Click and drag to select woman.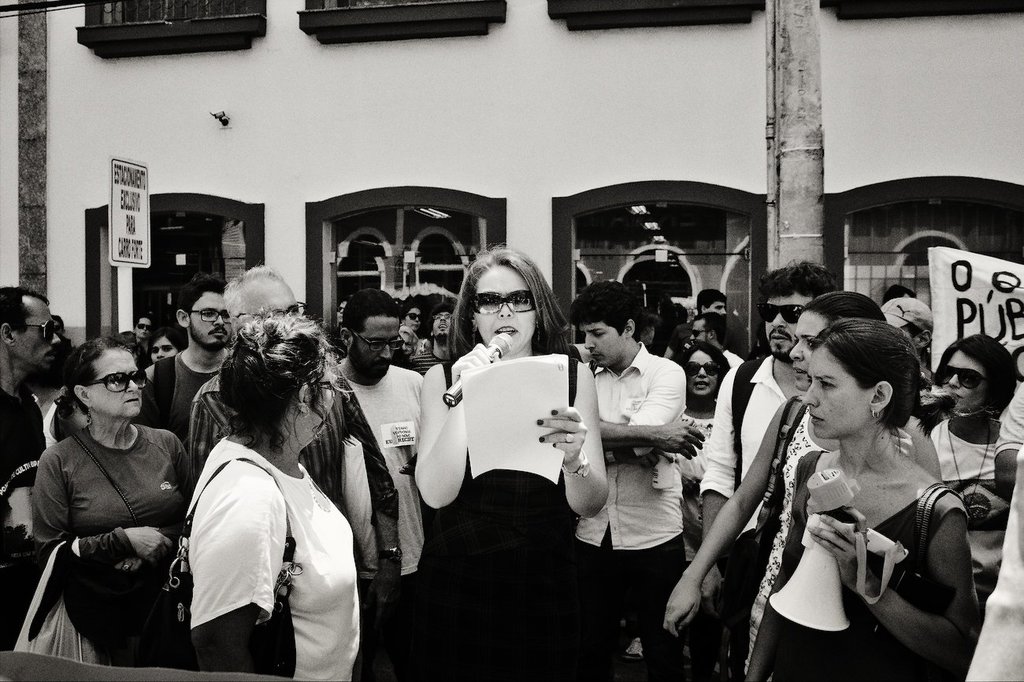
Selection: select_region(28, 335, 197, 562).
